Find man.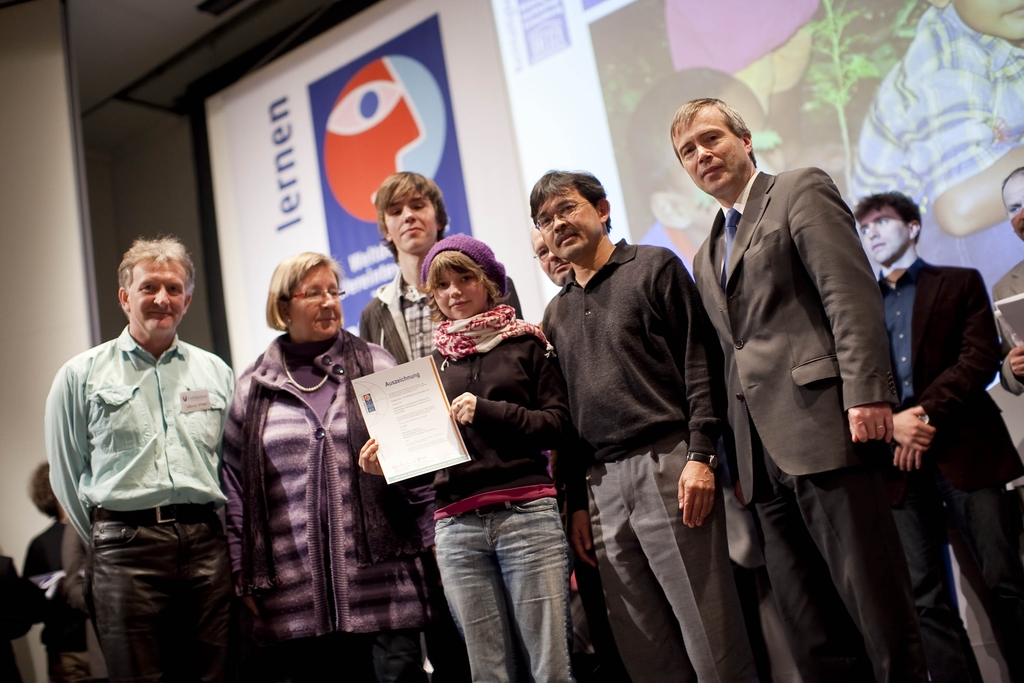
box(848, 179, 1023, 682).
